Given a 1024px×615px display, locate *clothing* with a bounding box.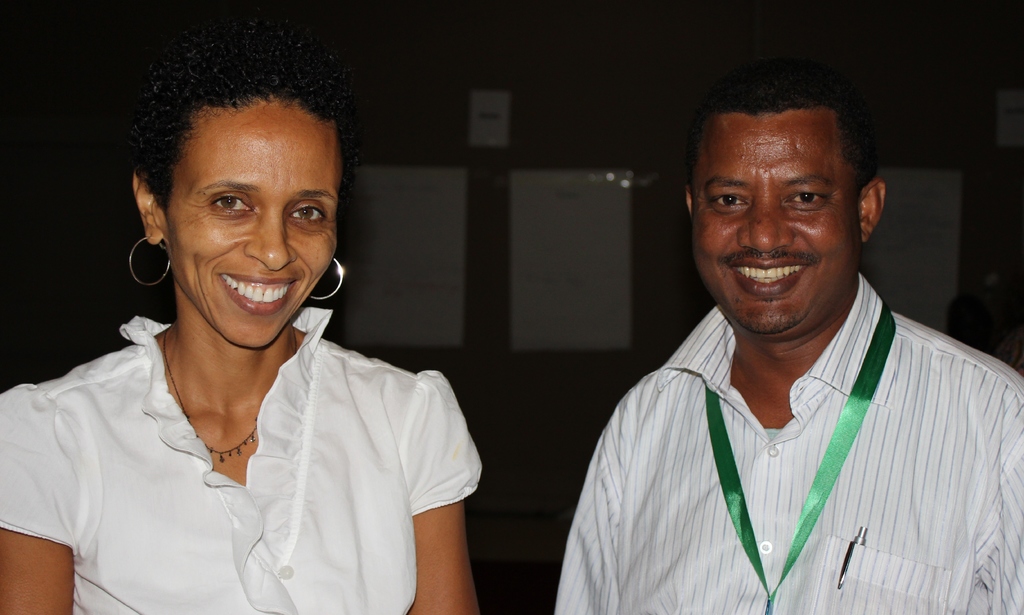
Located: bbox=(555, 280, 995, 608).
